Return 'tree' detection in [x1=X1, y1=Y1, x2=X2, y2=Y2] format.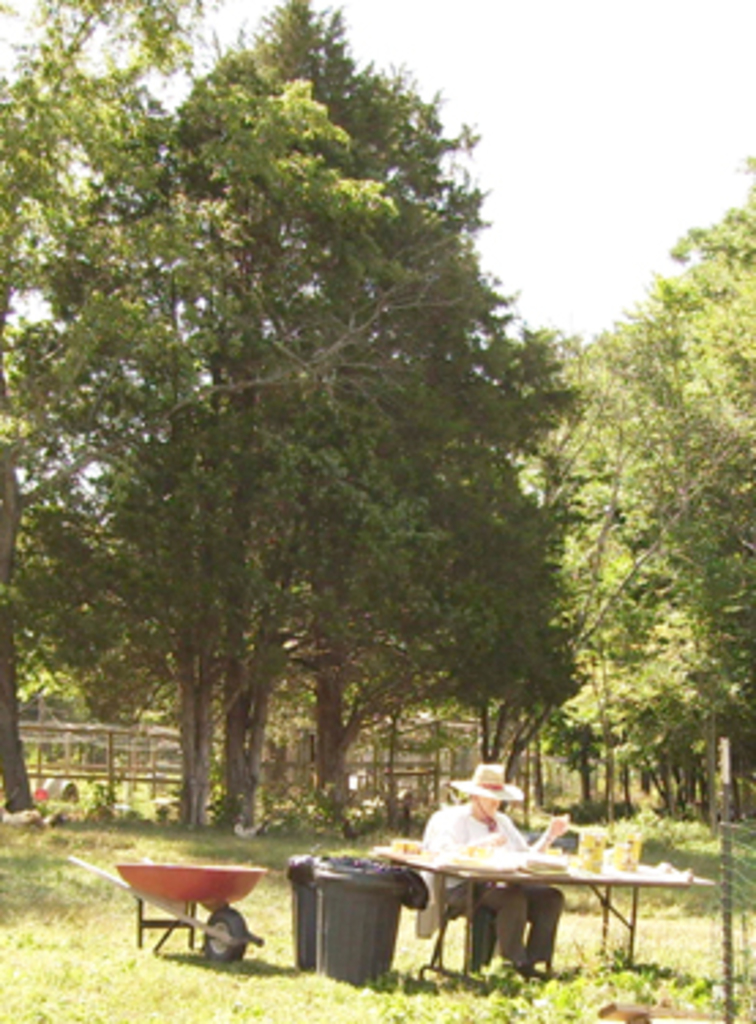
[x1=527, y1=172, x2=753, y2=849].
